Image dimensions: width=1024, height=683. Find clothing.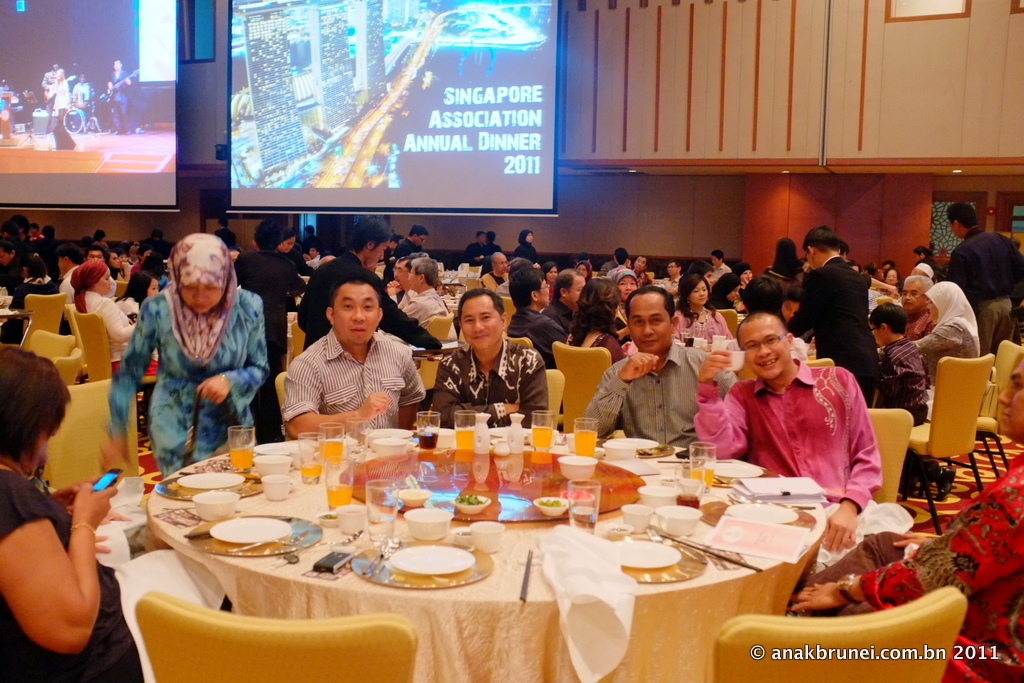
(left=790, top=251, right=880, bottom=392).
